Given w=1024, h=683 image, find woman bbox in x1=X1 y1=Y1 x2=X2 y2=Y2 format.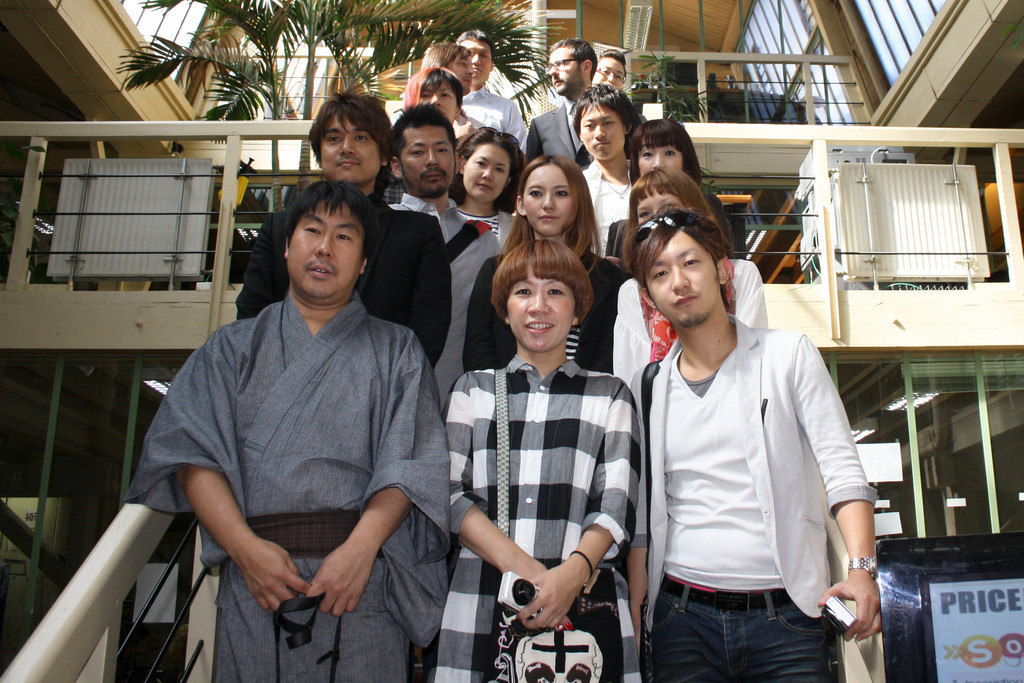
x1=436 y1=128 x2=536 y2=415.
